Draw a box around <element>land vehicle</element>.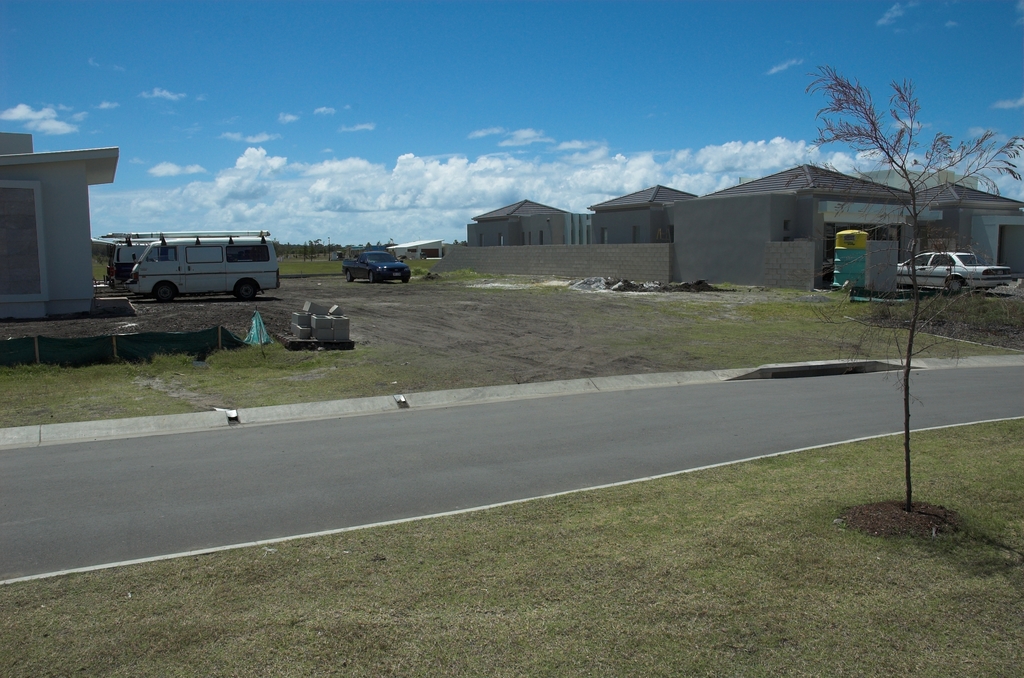
<box>900,254,1009,287</box>.
